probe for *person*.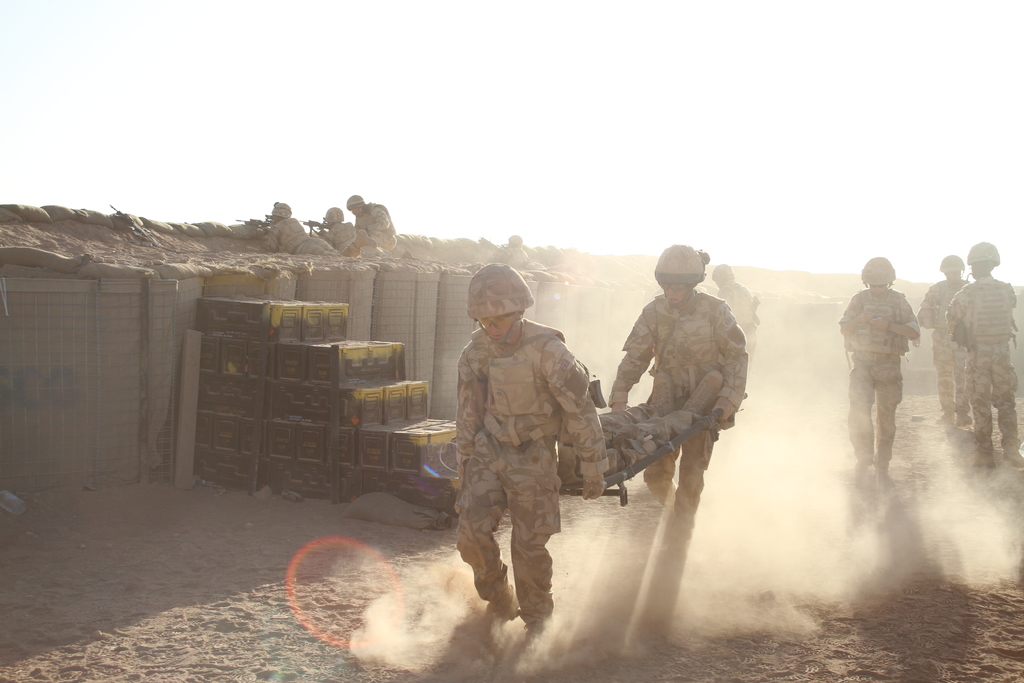
Probe result: [x1=264, y1=204, x2=334, y2=258].
